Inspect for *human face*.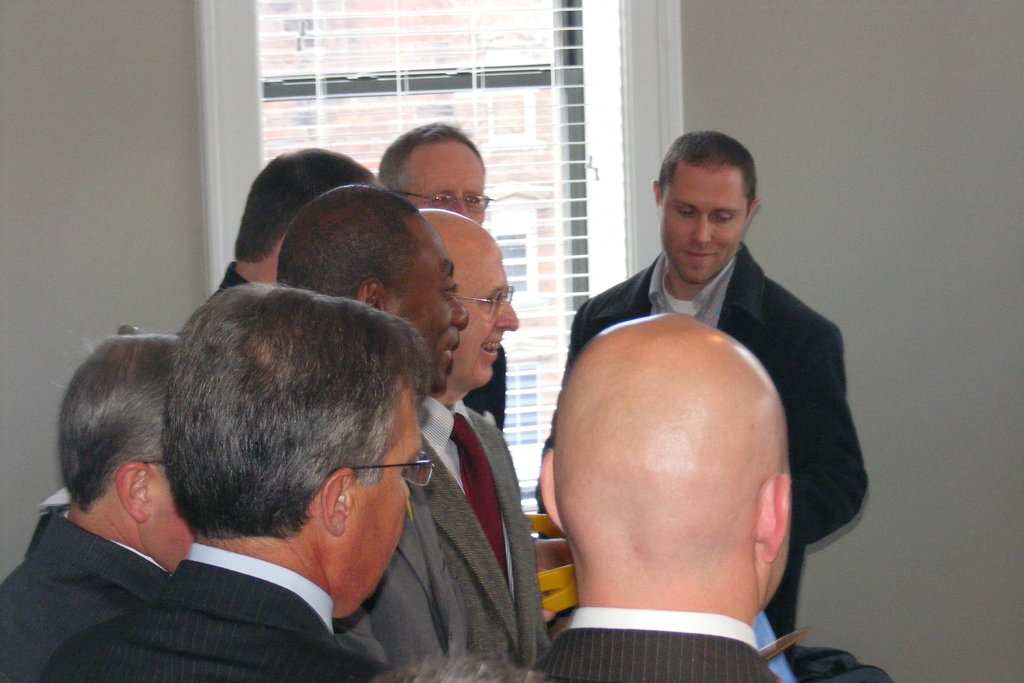
Inspection: locate(452, 244, 516, 391).
